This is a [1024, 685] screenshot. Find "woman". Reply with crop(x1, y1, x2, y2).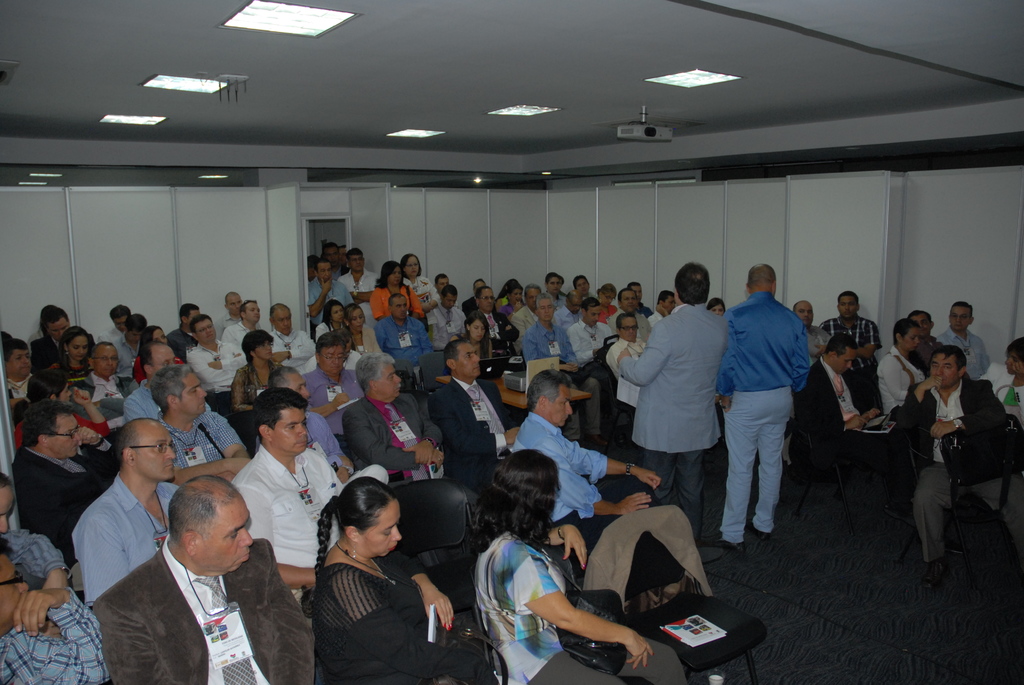
crop(316, 302, 348, 343).
